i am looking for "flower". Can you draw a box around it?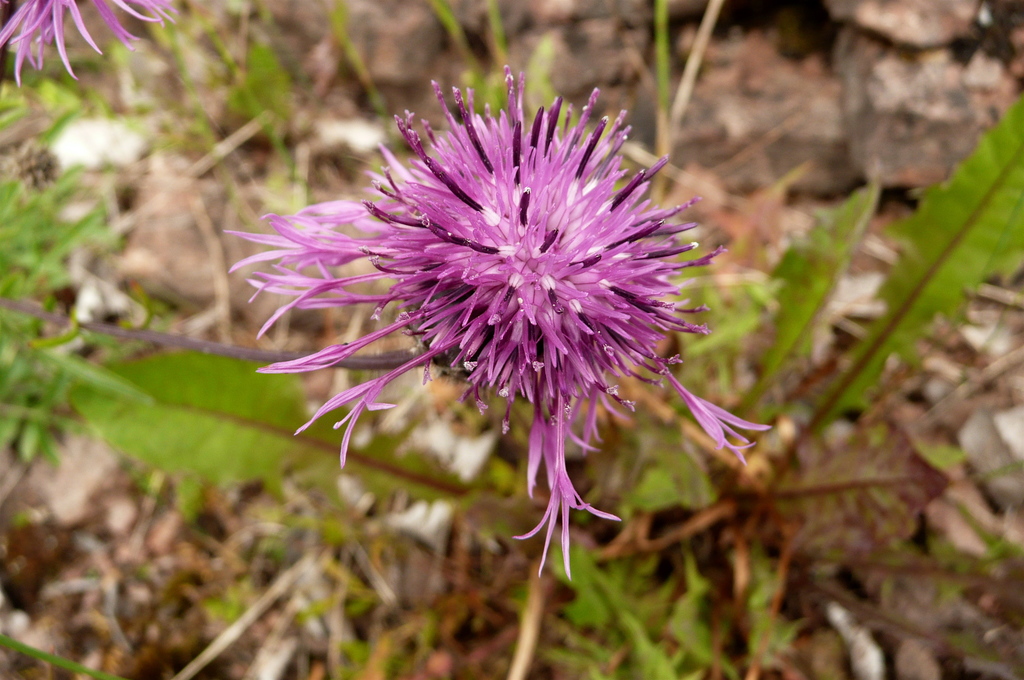
Sure, the bounding box is 325:76:717:534.
